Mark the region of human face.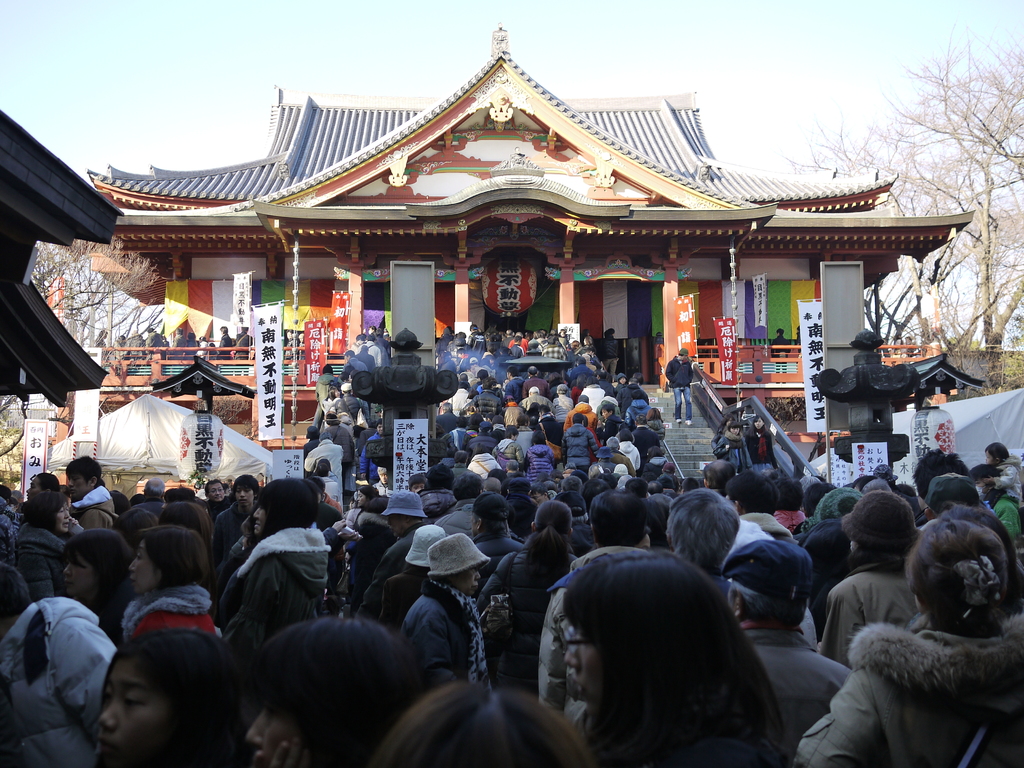
Region: [x1=96, y1=659, x2=174, y2=766].
